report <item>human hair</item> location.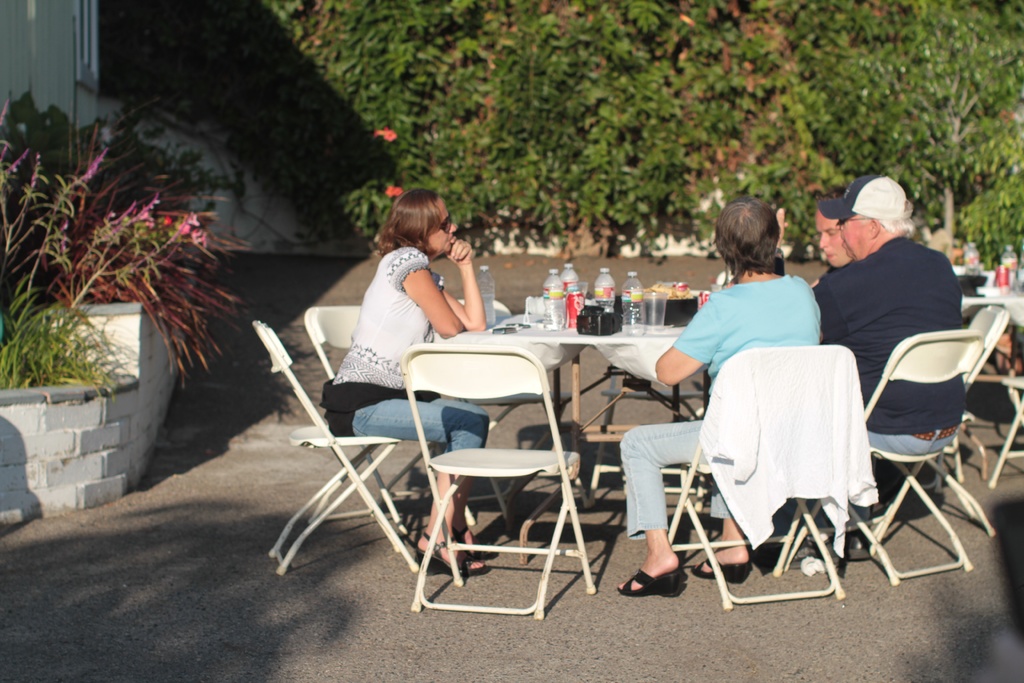
Report: rect(854, 198, 915, 238).
